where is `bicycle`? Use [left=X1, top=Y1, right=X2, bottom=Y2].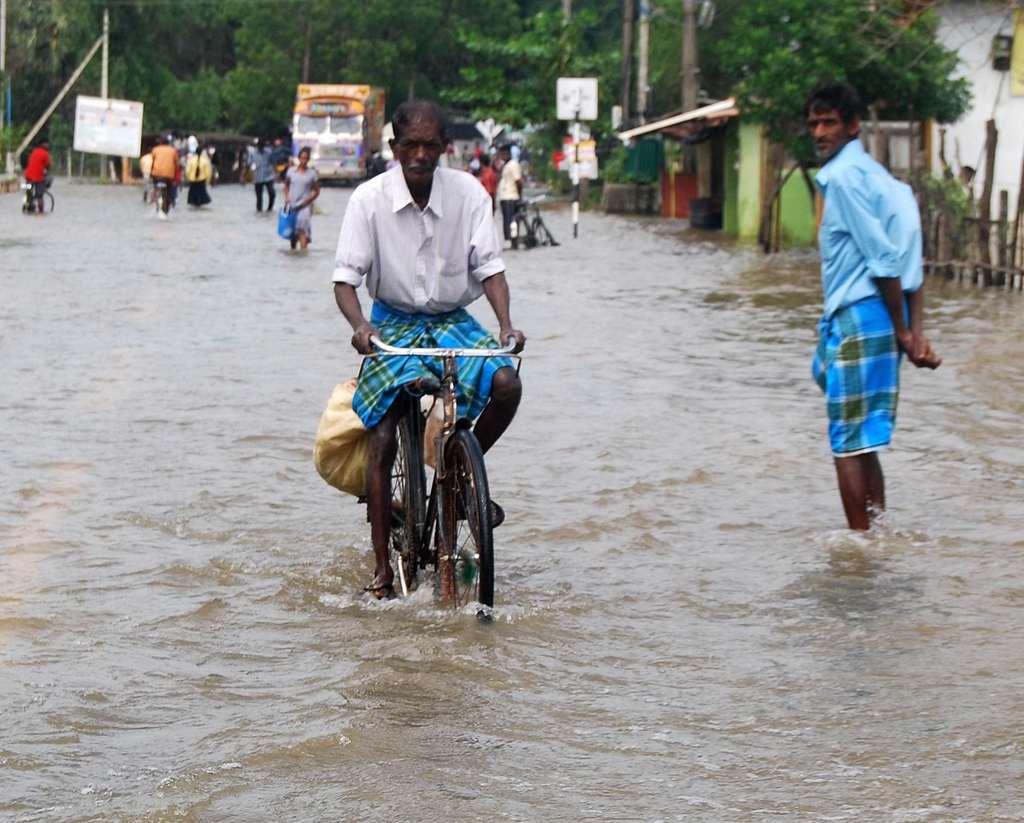
[left=507, top=201, right=561, bottom=250].
